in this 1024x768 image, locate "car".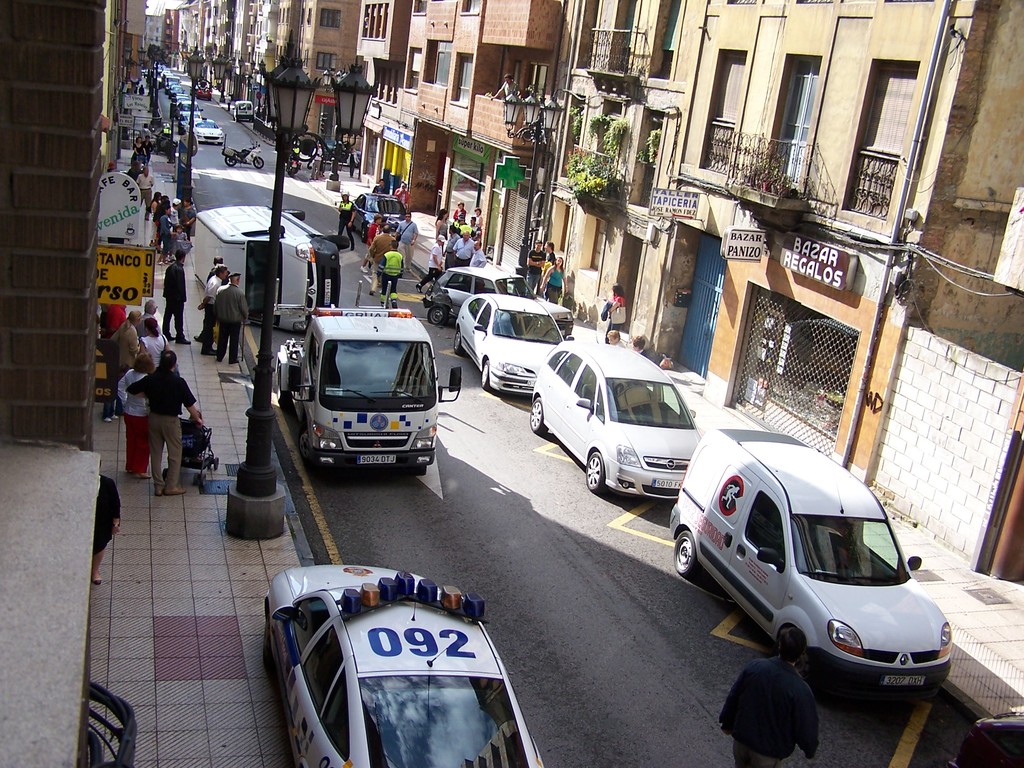
Bounding box: crop(531, 336, 705, 500).
